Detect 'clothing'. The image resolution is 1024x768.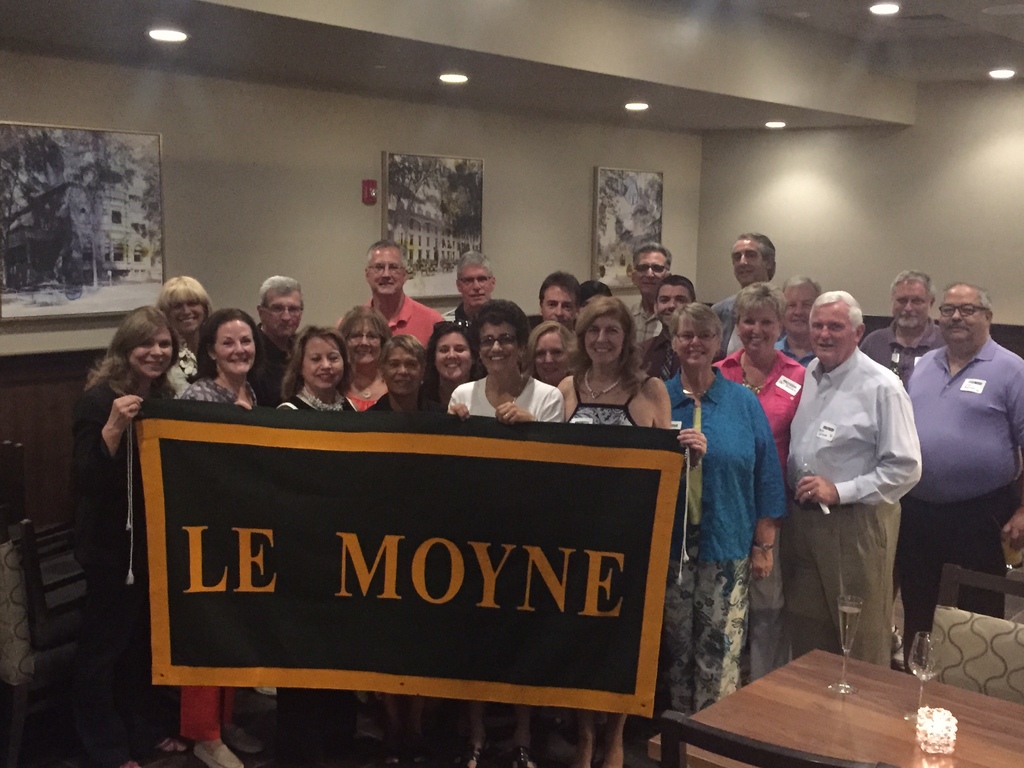
715:339:801:460.
